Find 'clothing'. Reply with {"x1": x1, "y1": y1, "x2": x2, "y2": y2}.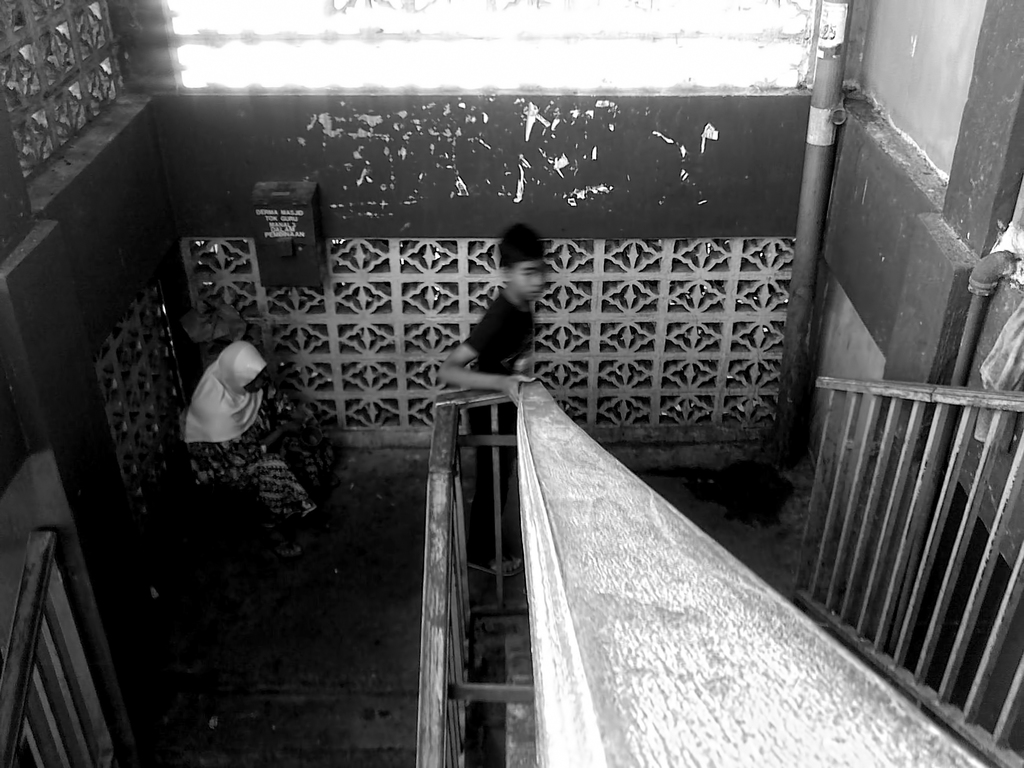
{"x1": 458, "y1": 289, "x2": 542, "y2": 514}.
